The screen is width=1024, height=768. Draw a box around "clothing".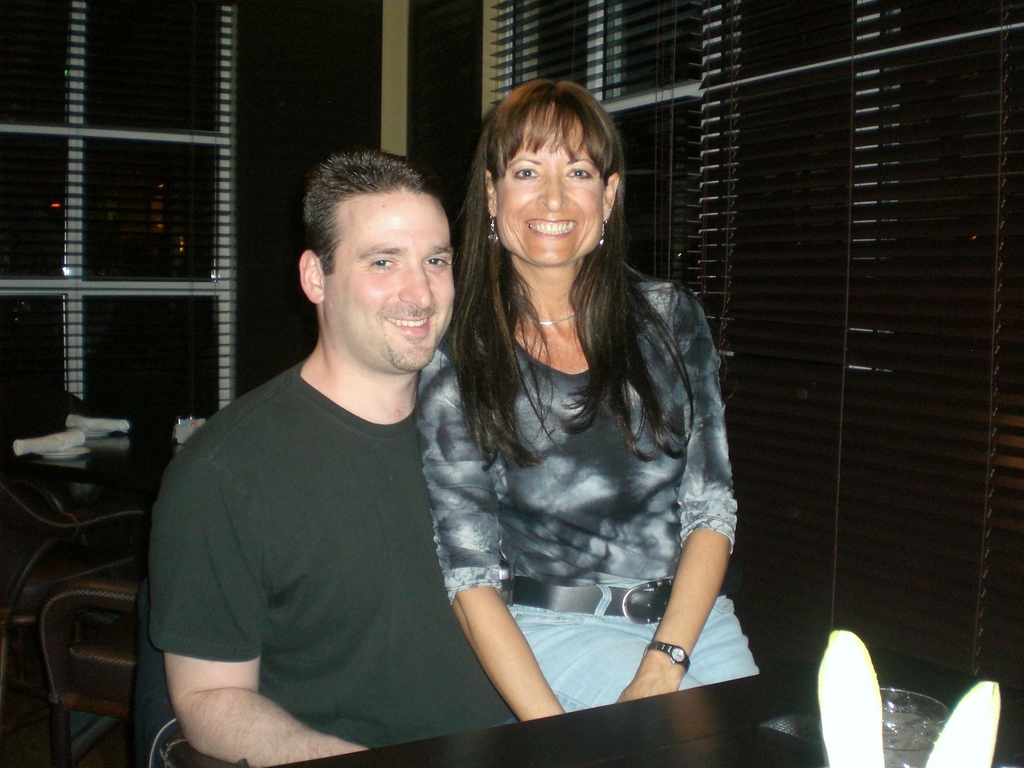
(140,360,493,767).
